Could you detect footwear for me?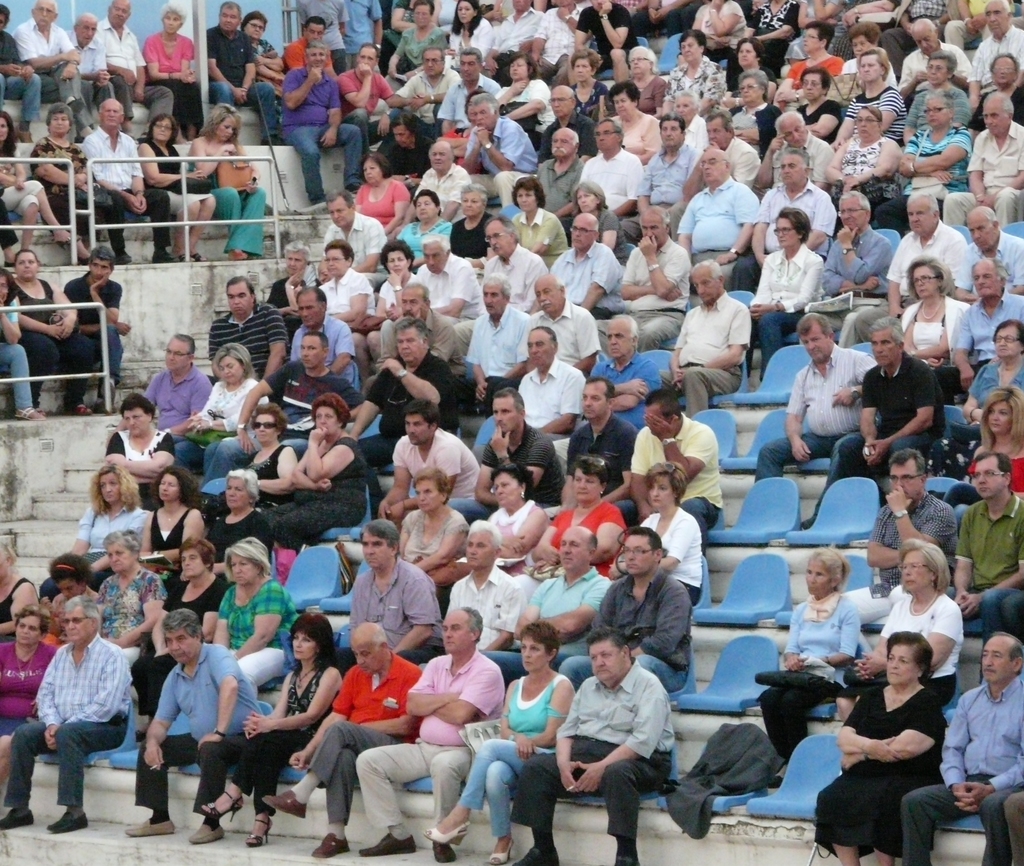
Detection result: Rect(56, 231, 79, 252).
